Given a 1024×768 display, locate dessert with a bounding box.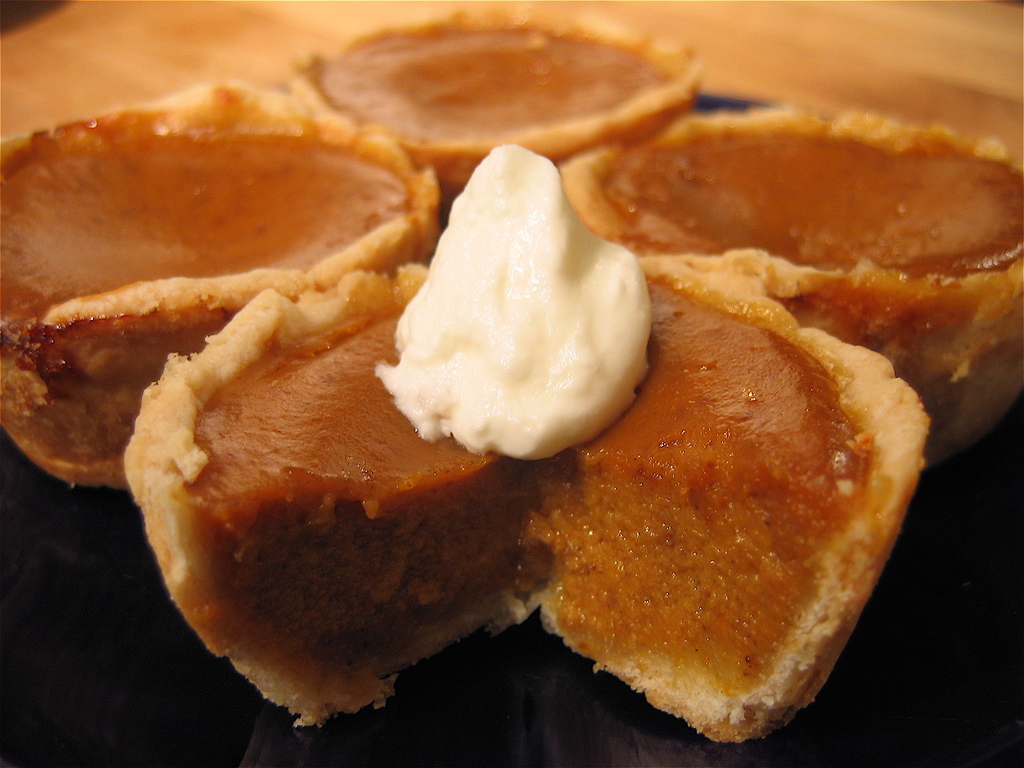
Located: (557, 104, 1023, 477).
